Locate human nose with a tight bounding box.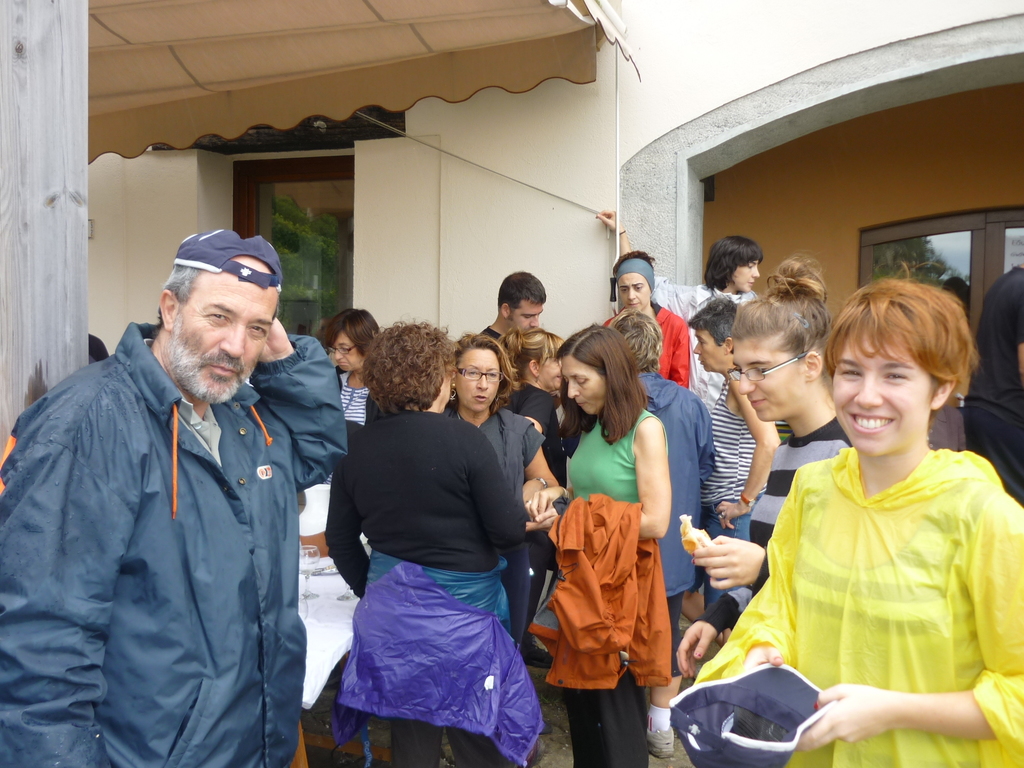
region(737, 373, 755, 394).
